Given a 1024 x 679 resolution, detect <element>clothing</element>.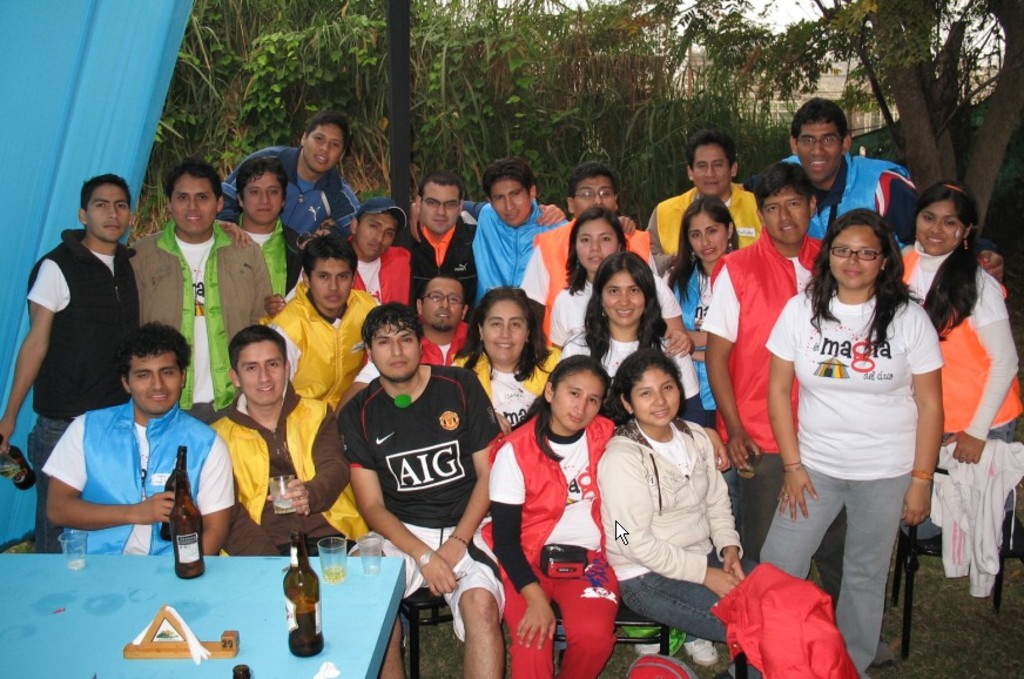
BBox(220, 215, 305, 300).
